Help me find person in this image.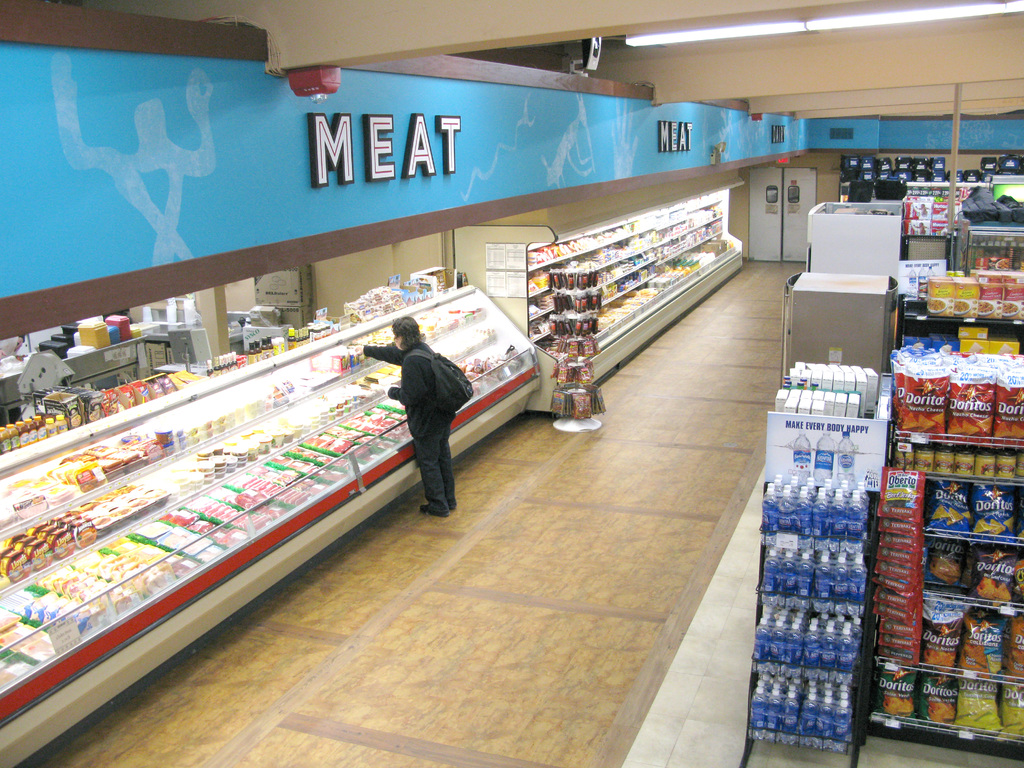
Found it: select_region(353, 316, 469, 515).
